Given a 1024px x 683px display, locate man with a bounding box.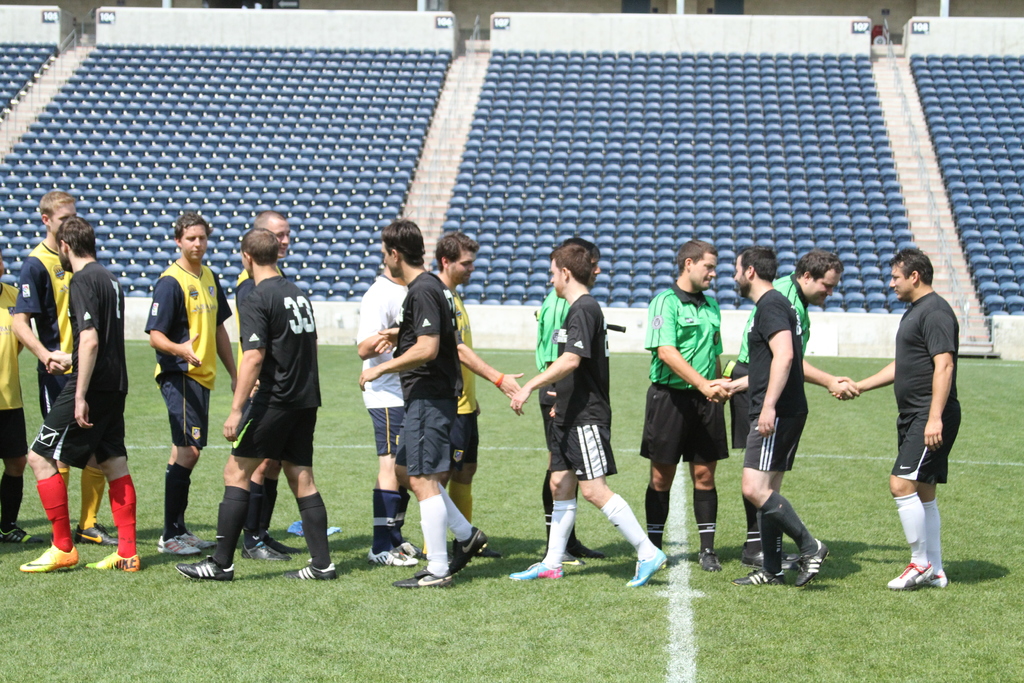
Located: x1=533 y1=234 x2=605 y2=563.
